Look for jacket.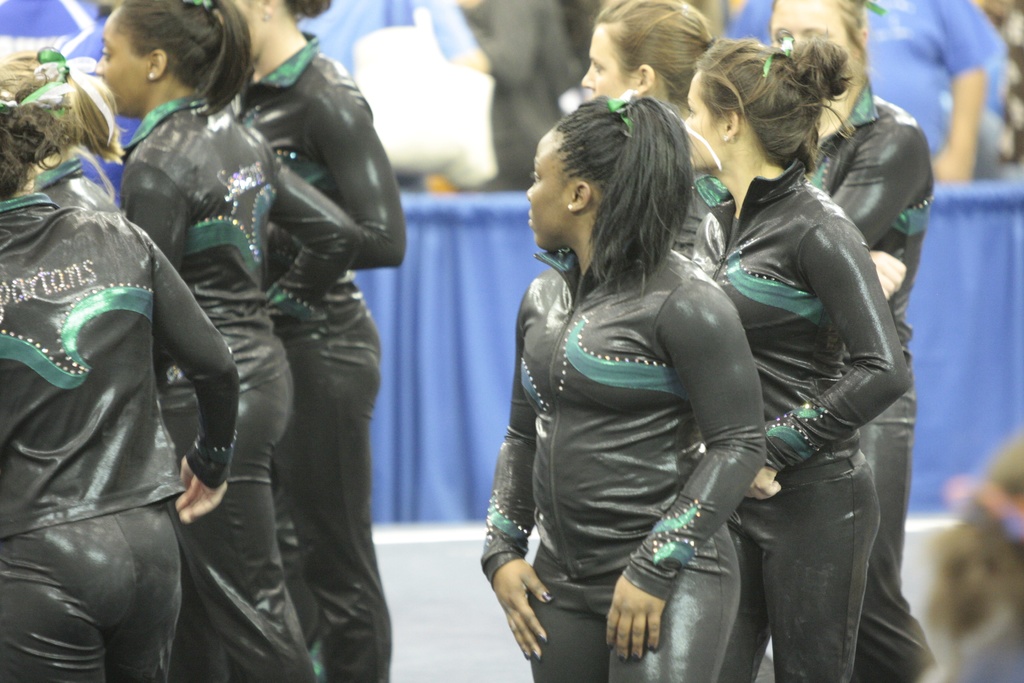
Found: (x1=806, y1=77, x2=915, y2=361).
